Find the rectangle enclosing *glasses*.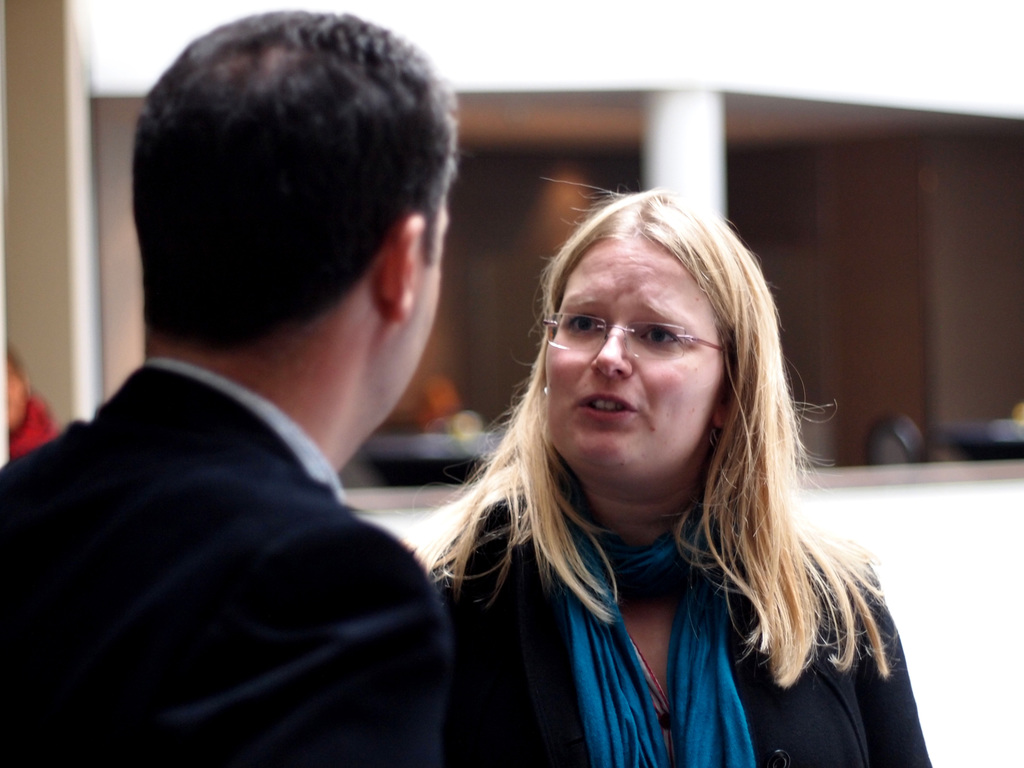
[544, 312, 717, 374].
